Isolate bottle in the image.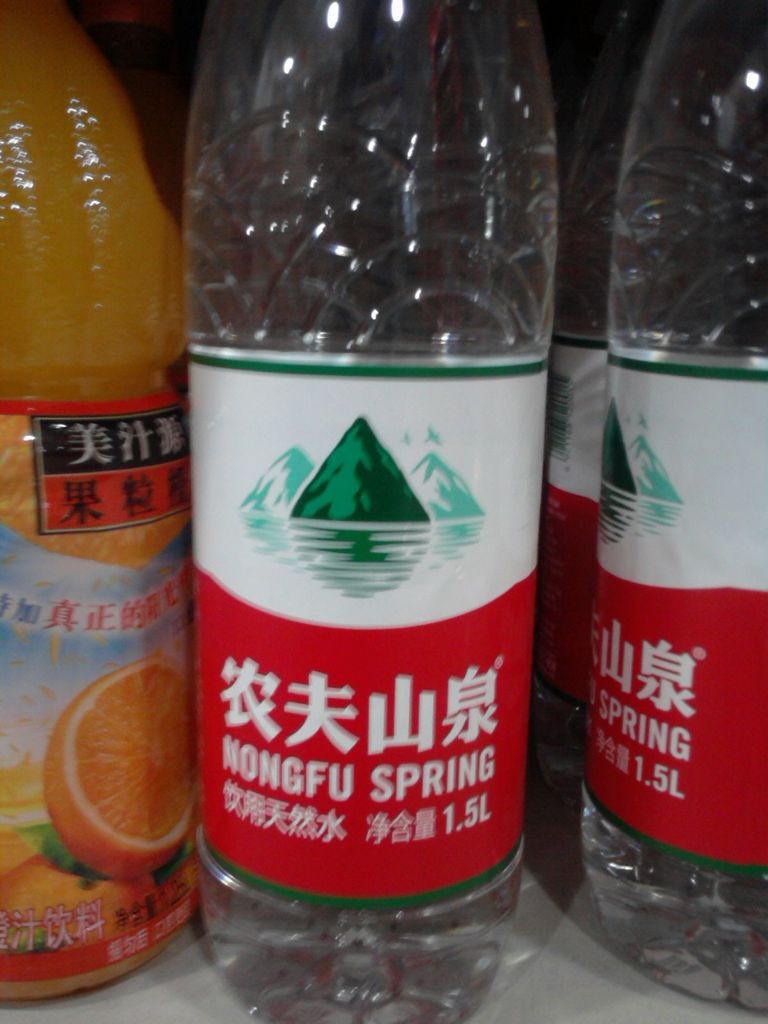
Isolated region: 585,0,767,1011.
